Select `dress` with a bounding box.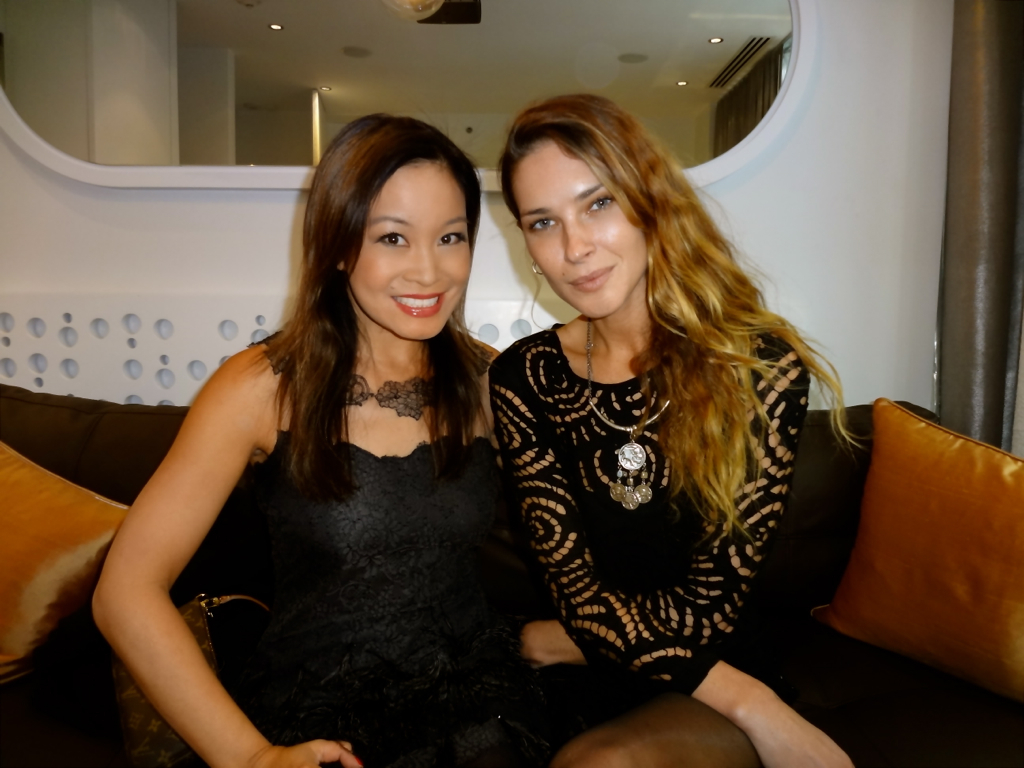
<box>132,289,548,759</box>.
